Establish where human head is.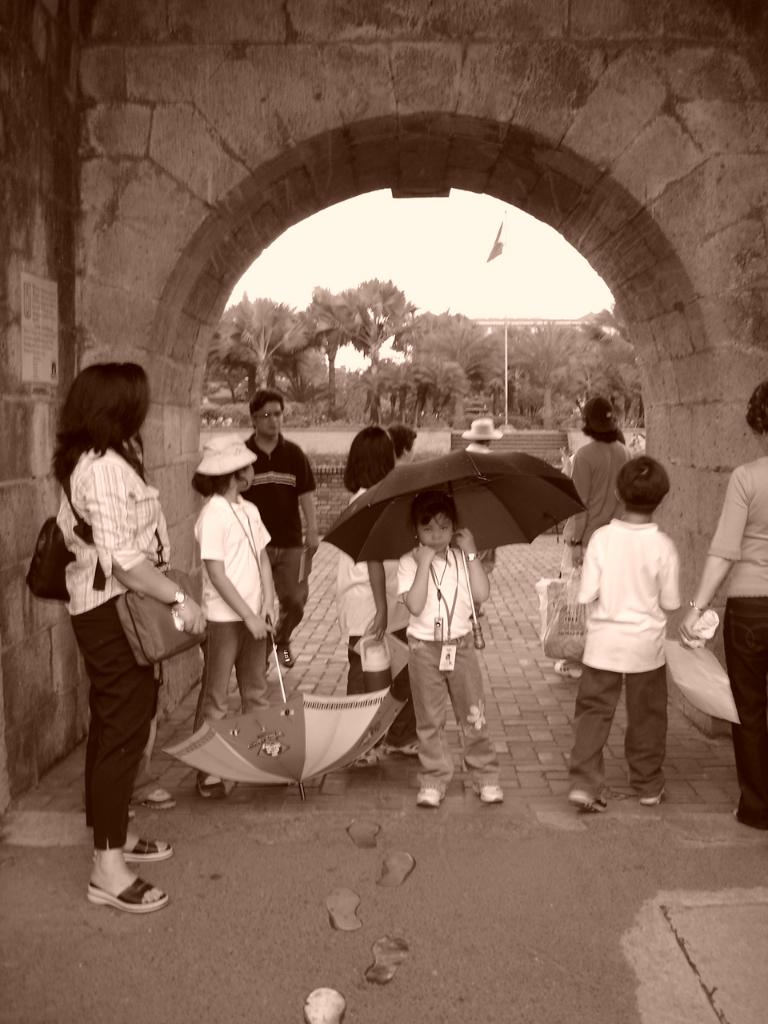
Established at bbox=[411, 492, 458, 550].
